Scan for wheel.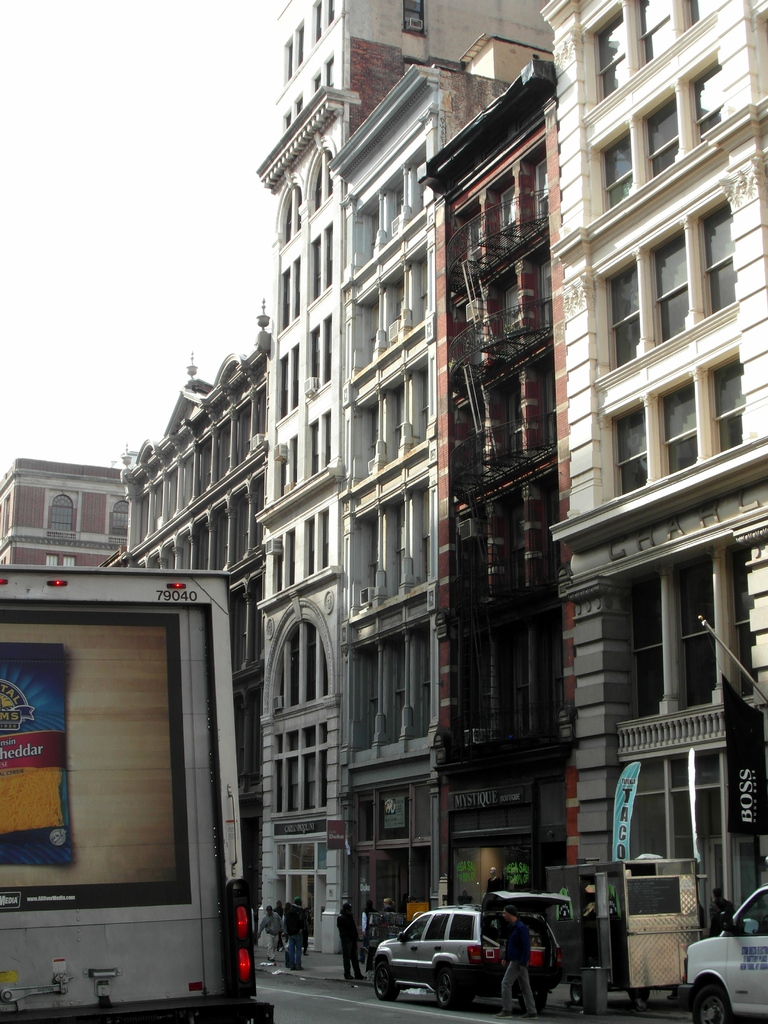
Scan result: (x1=376, y1=955, x2=397, y2=1007).
